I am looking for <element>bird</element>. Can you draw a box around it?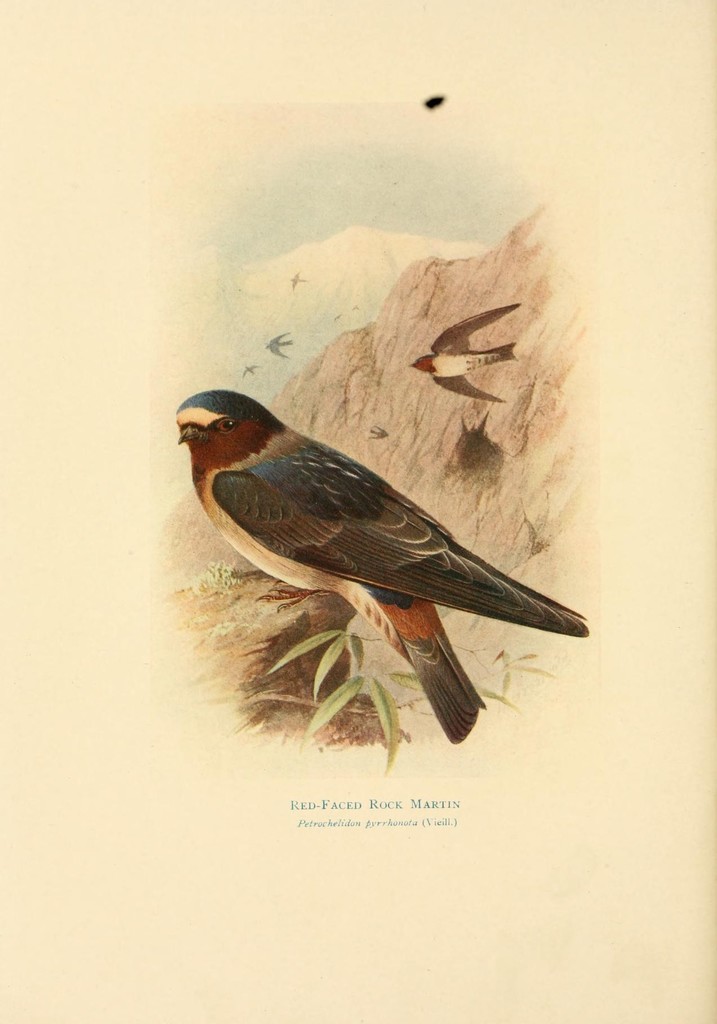
Sure, the bounding box is left=163, top=388, right=594, bottom=749.
